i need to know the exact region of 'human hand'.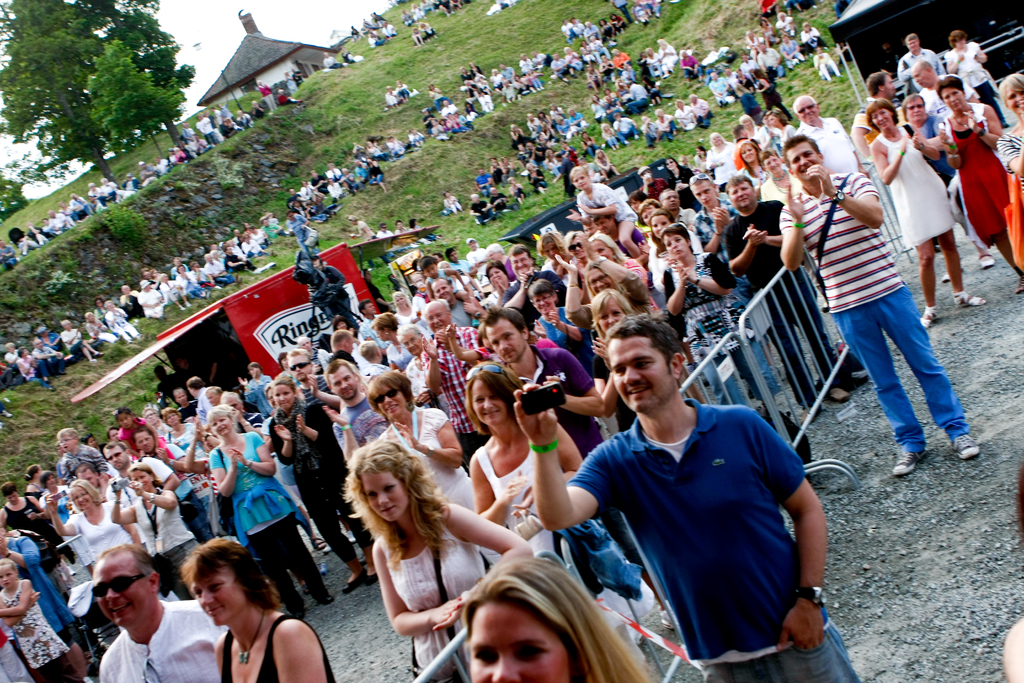
Region: pyautogui.locateOnScreen(307, 374, 322, 395).
